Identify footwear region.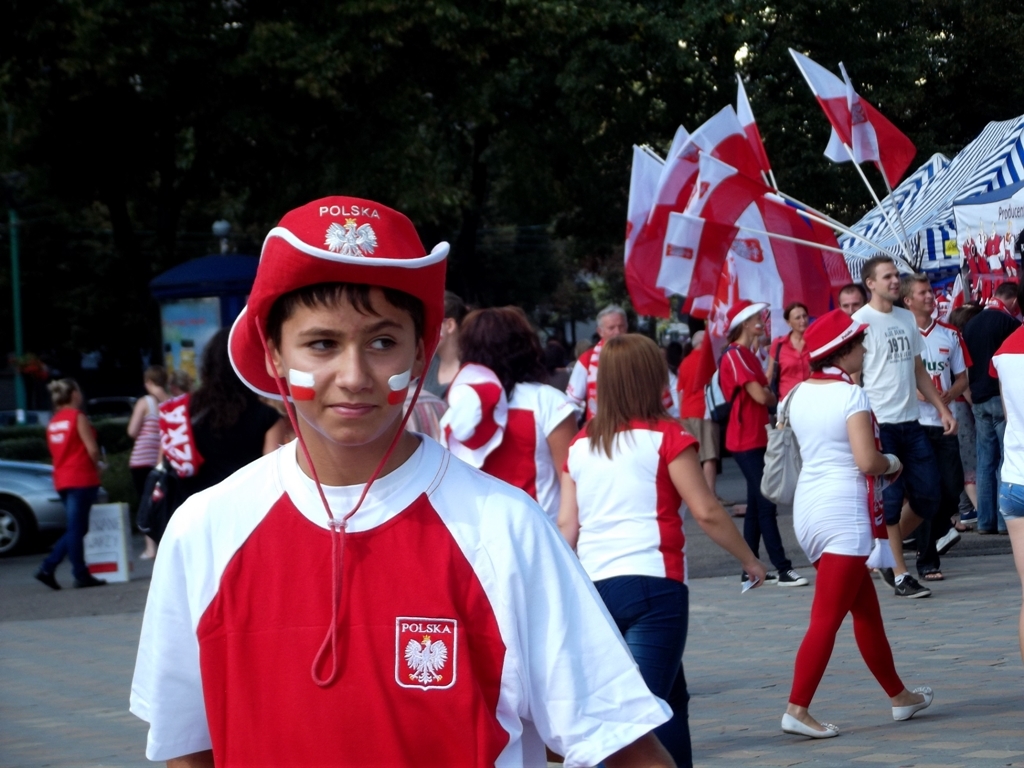
Region: 777/571/808/590.
